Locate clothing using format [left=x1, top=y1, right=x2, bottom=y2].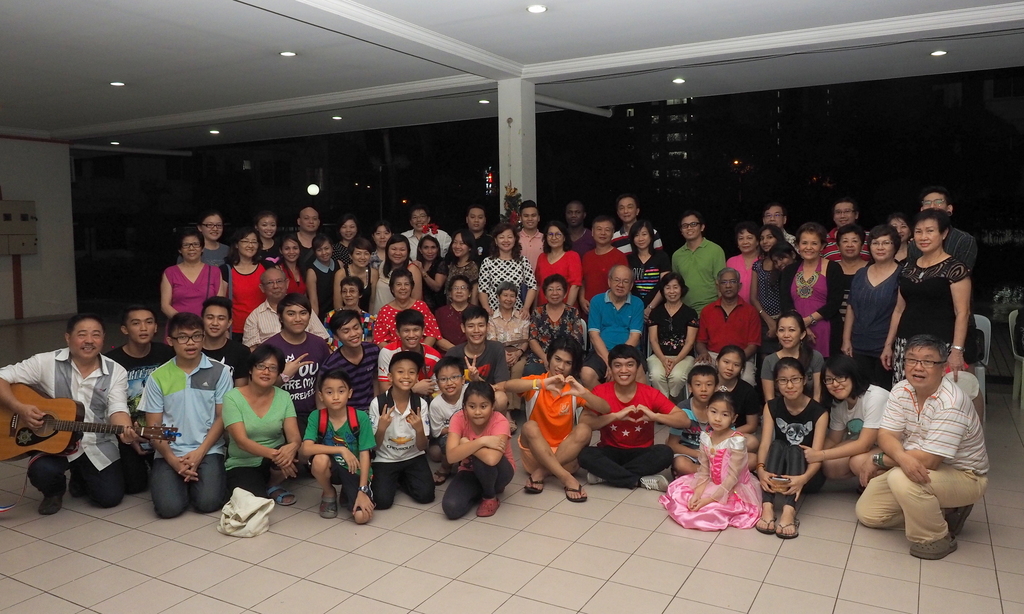
[left=776, top=260, right=833, bottom=357].
